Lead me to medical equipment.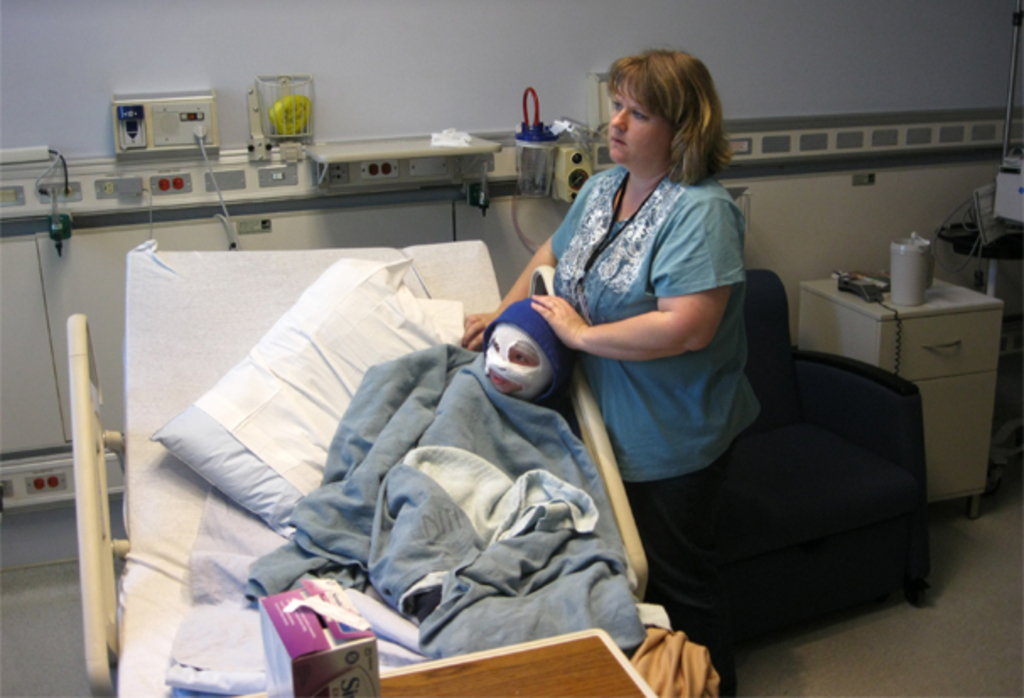
Lead to left=543, top=138, right=585, bottom=209.
